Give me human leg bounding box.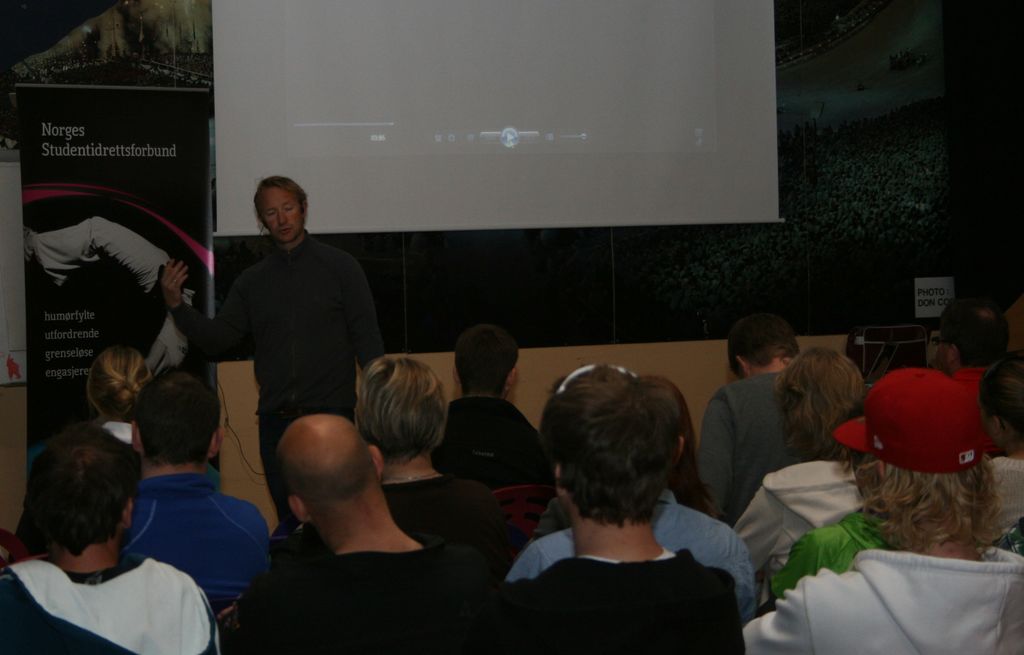
262 399 308 529.
